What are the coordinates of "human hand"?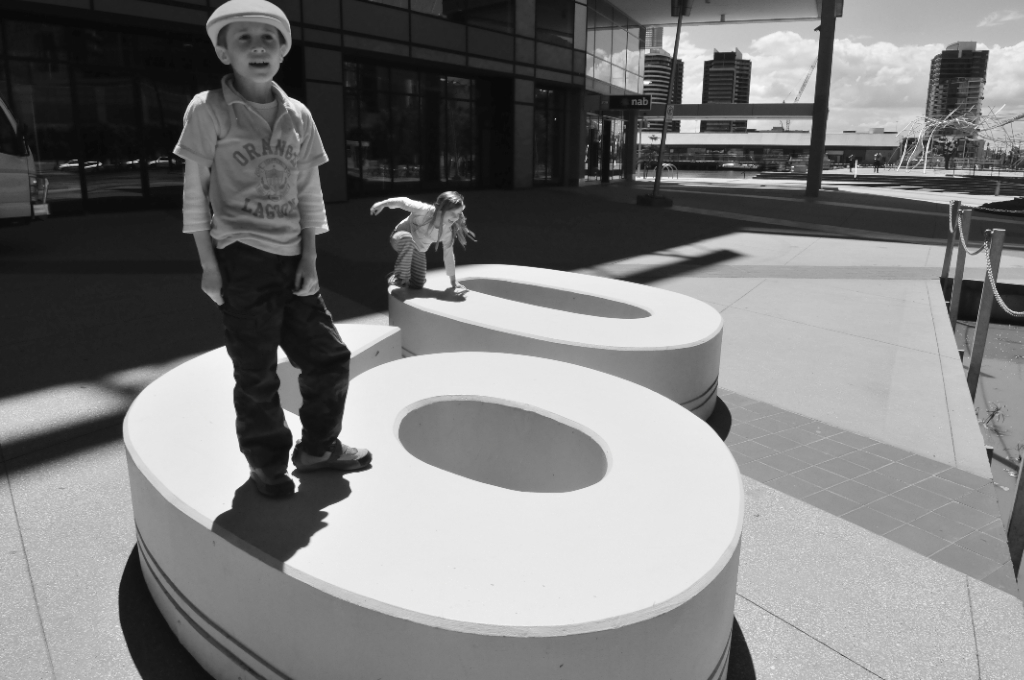
[x1=199, y1=261, x2=224, y2=307].
